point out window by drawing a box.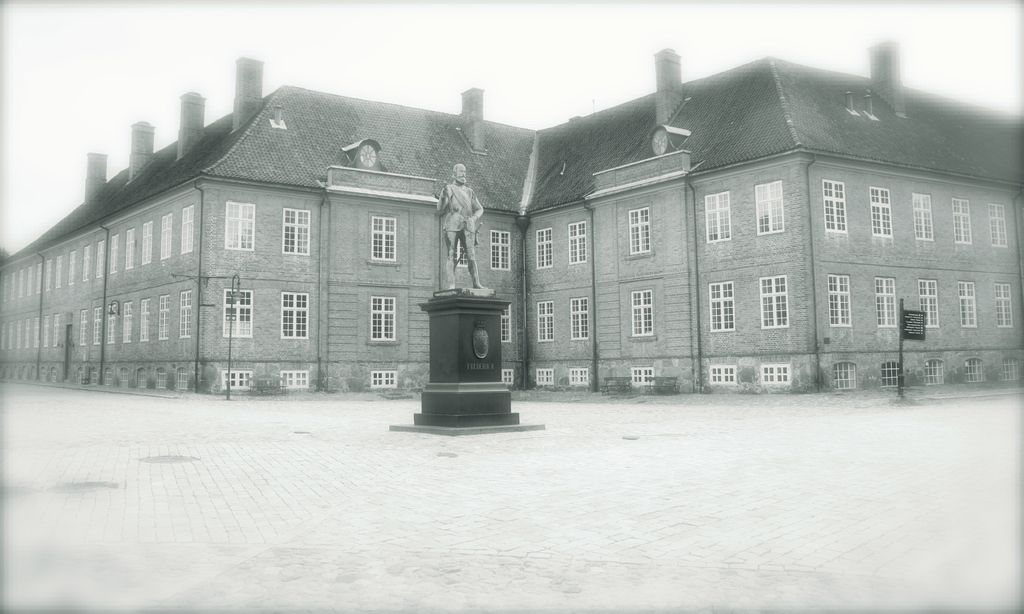
locate(53, 312, 61, 348).
